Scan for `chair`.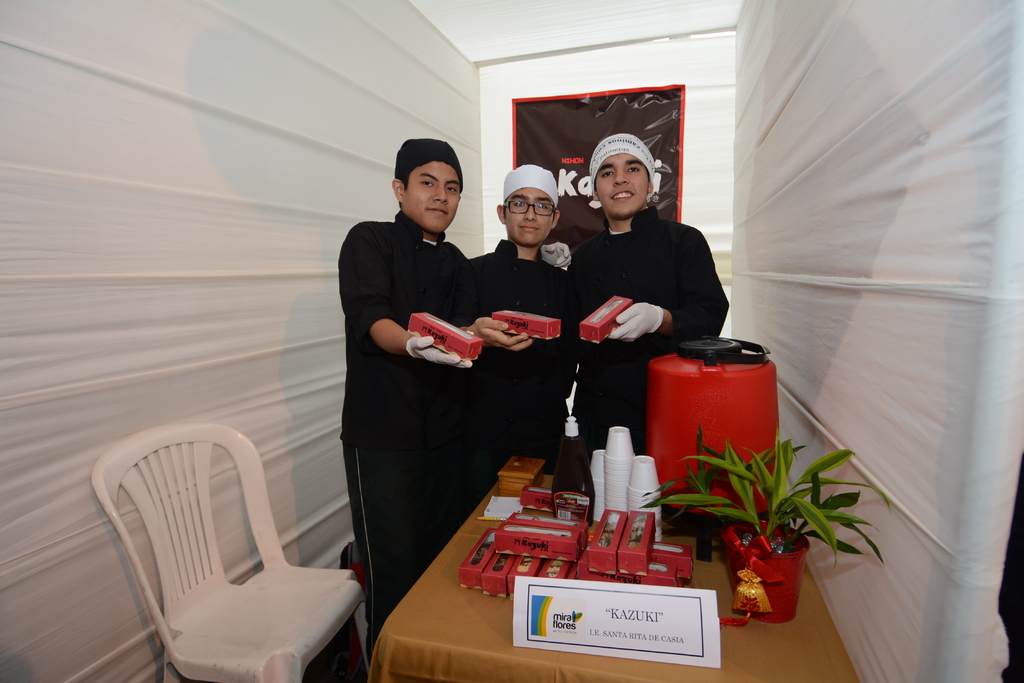
Scan result: bbox(90, 429, 374, 682).
